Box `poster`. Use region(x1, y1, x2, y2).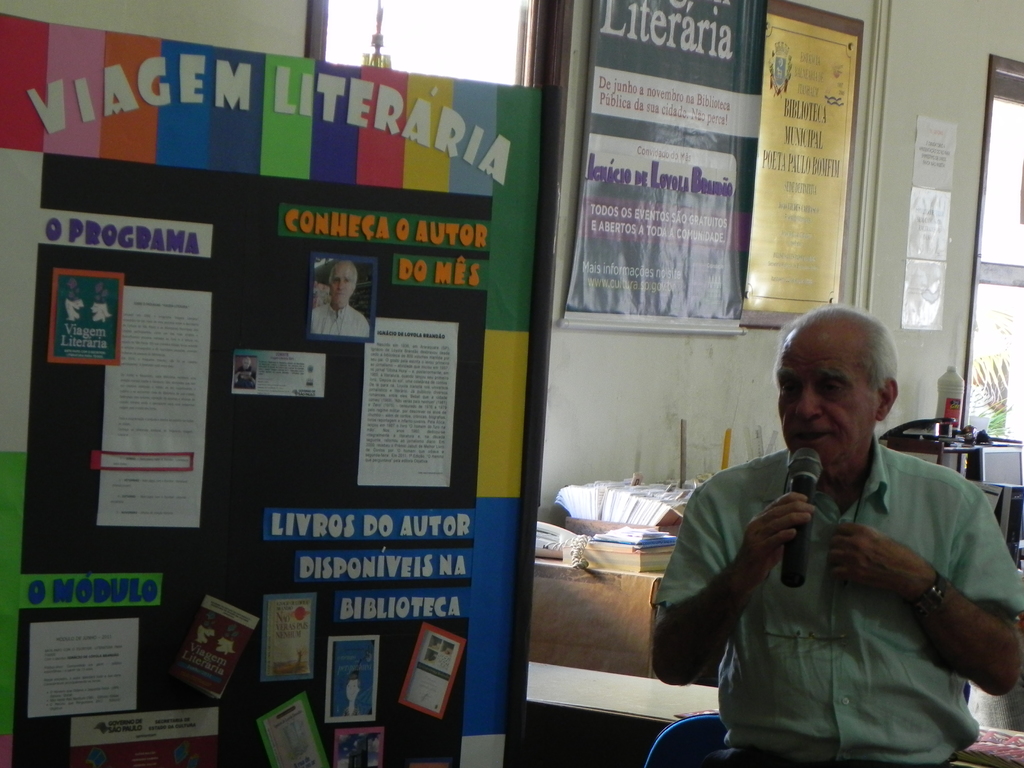
region(563, 0, 757, 321).
